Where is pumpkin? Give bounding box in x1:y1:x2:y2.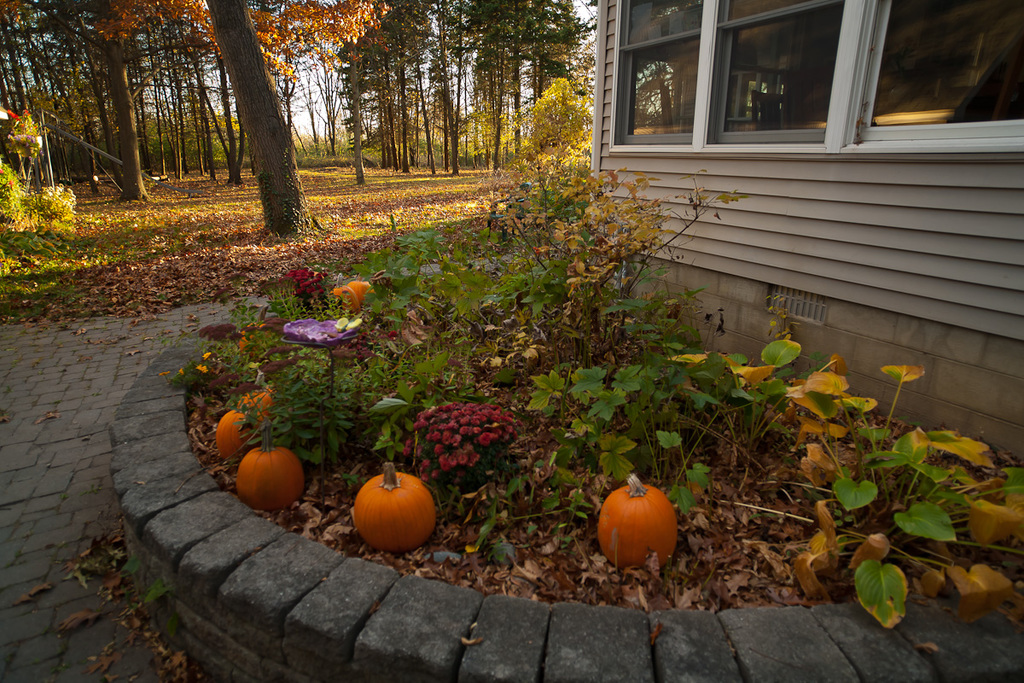
236:323:268:360.
